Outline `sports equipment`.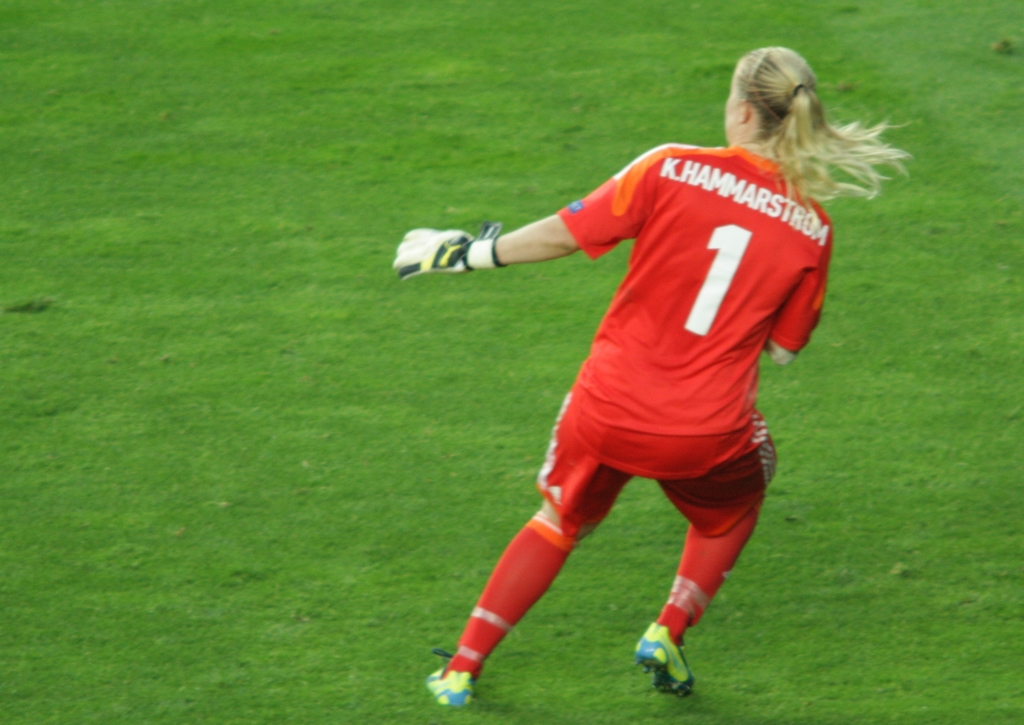
Outline: x1=631, y1=622, x2=696, y2=700.
